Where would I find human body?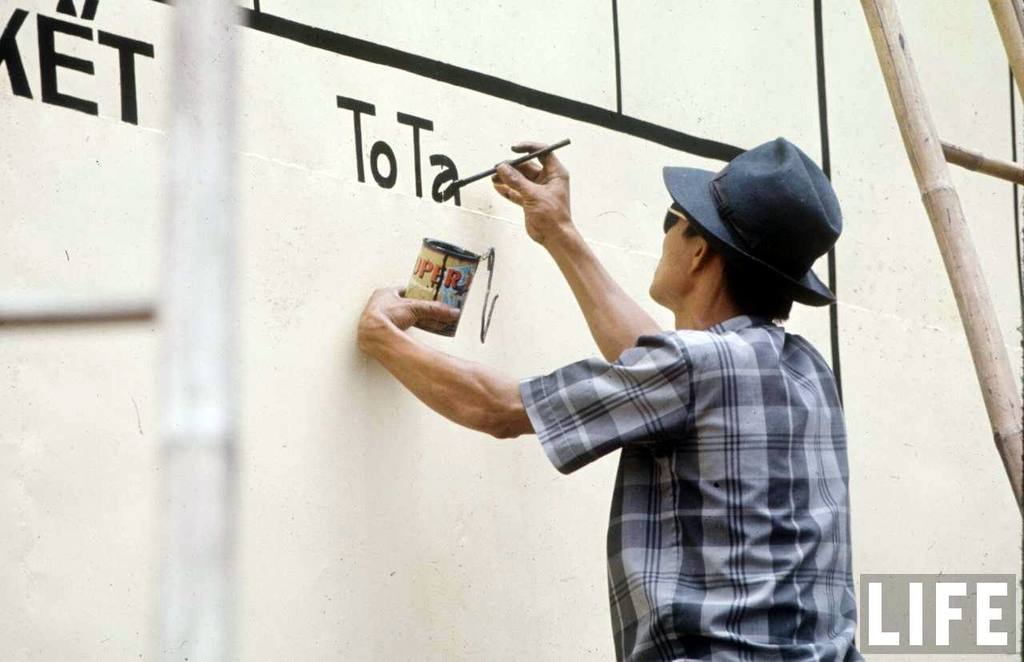
At <bbox>366, 126, 866, 635</bbox>.
